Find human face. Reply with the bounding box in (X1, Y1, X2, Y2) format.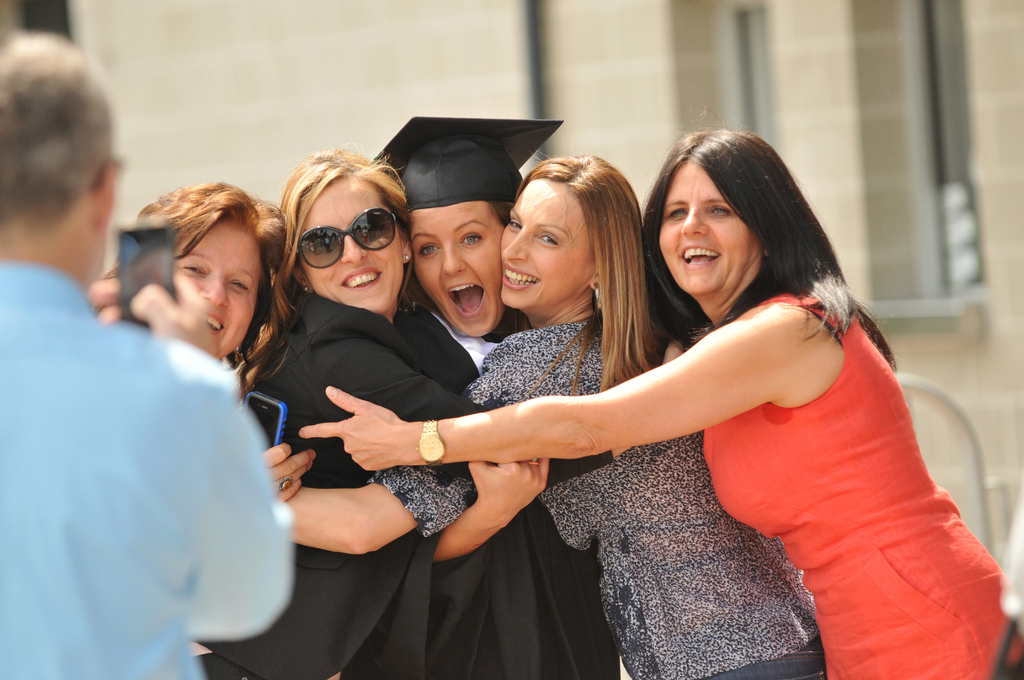
(412, 204, 500, 340).
